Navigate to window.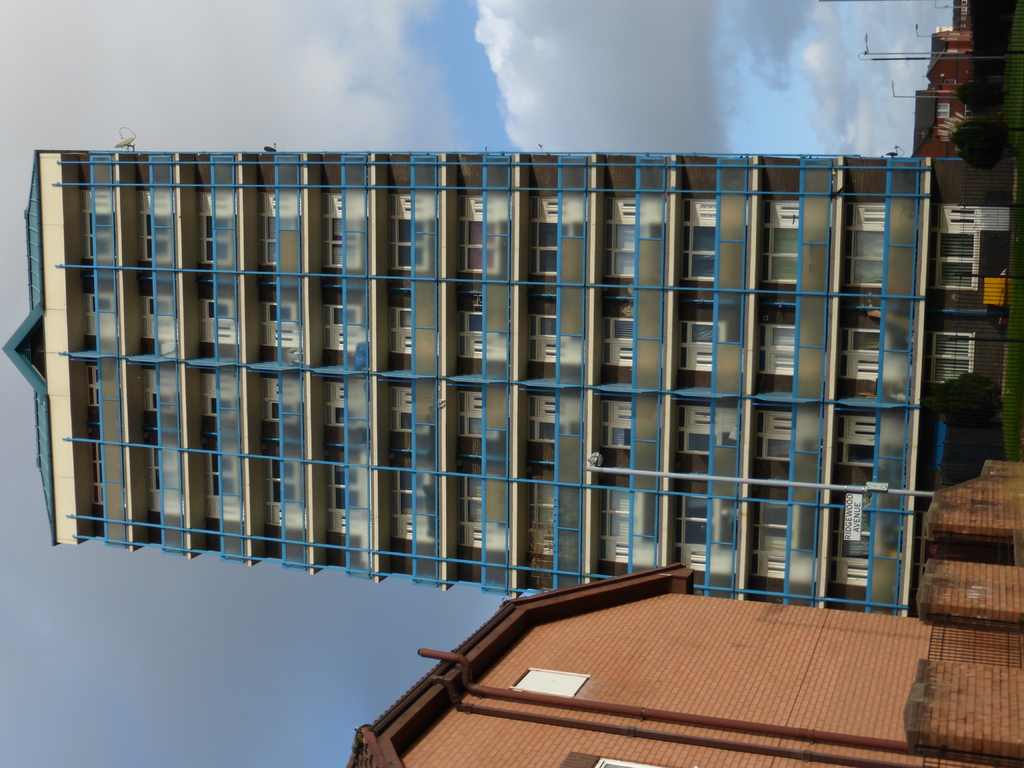
Navigation target: 841, 505, 890, 559.
